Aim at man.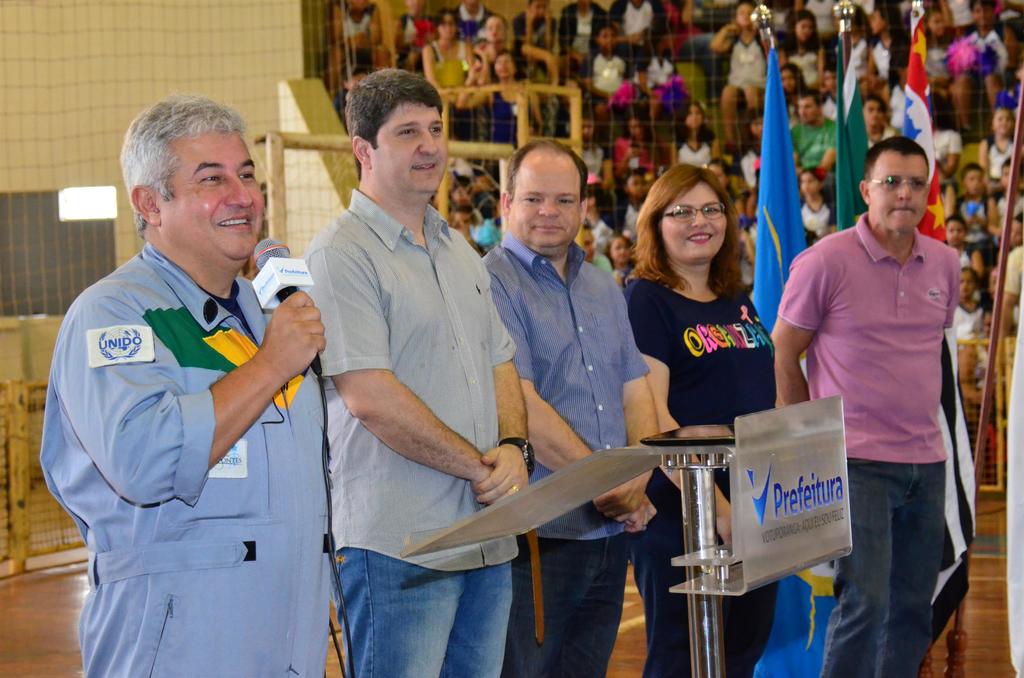
Aimed at [298, 64, 535, 677].
